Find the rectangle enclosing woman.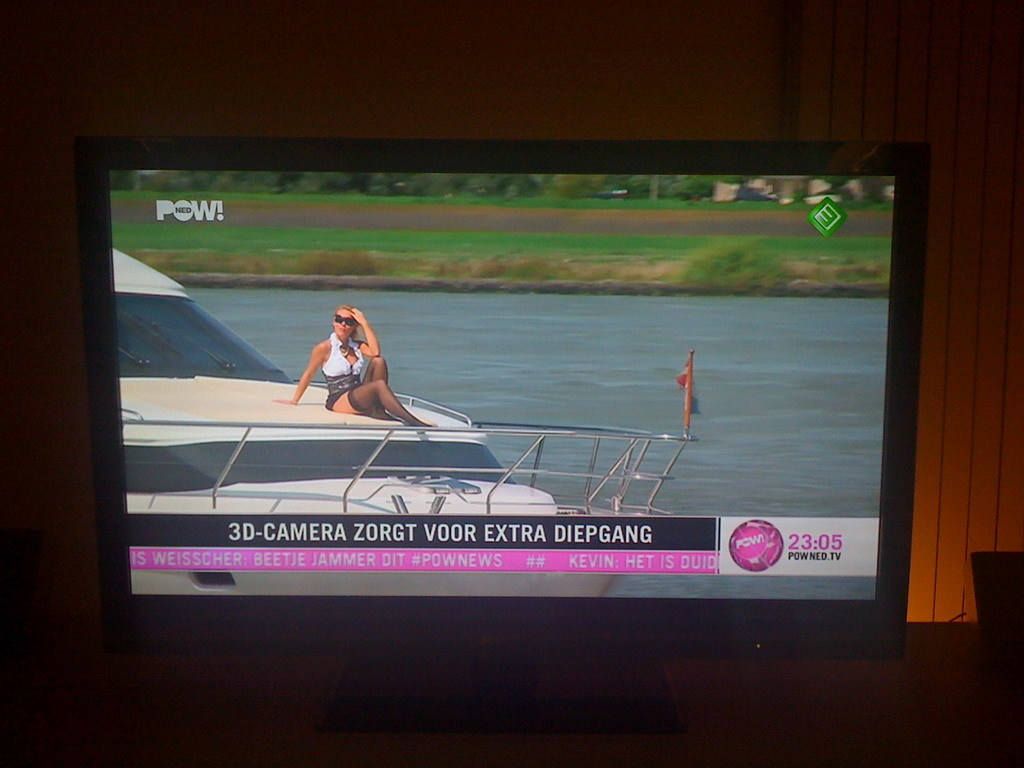
[283,300,412,433].
